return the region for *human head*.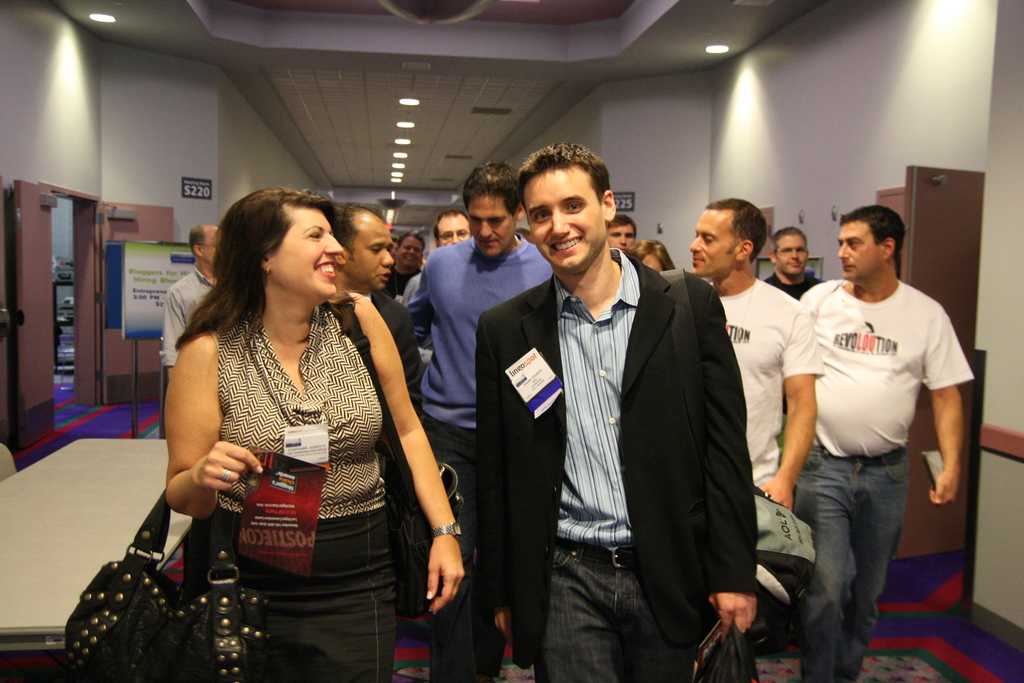
{"x1": 517, "y1": 143, "x2": 617, "y2": 273}.
